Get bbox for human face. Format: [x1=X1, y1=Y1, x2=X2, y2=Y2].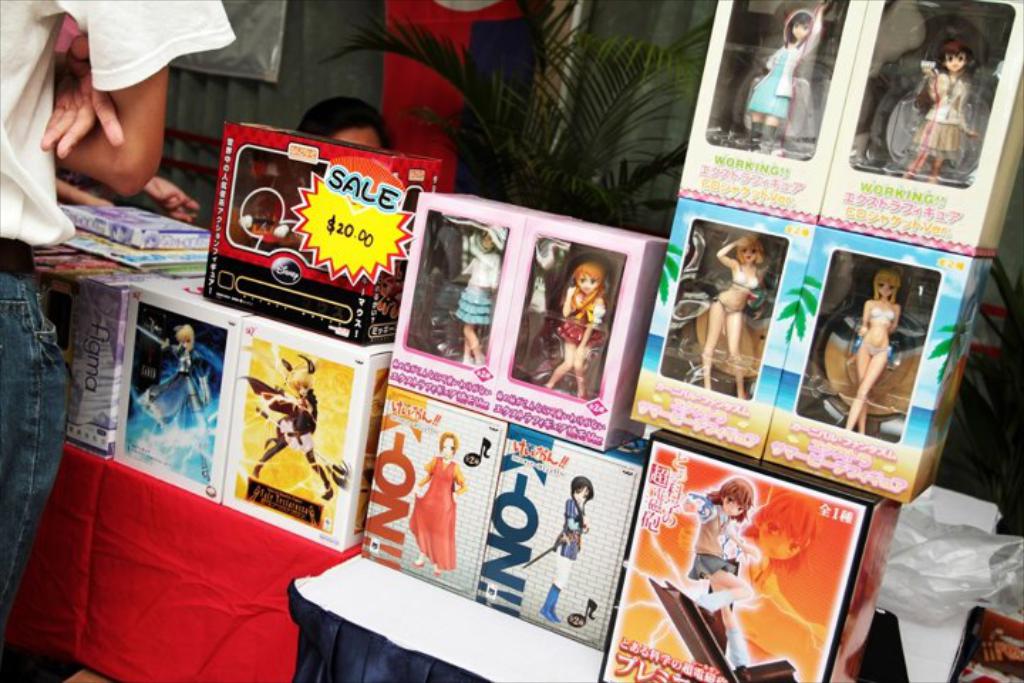
[x1=947, y1=50, x2=967, y2=71].
